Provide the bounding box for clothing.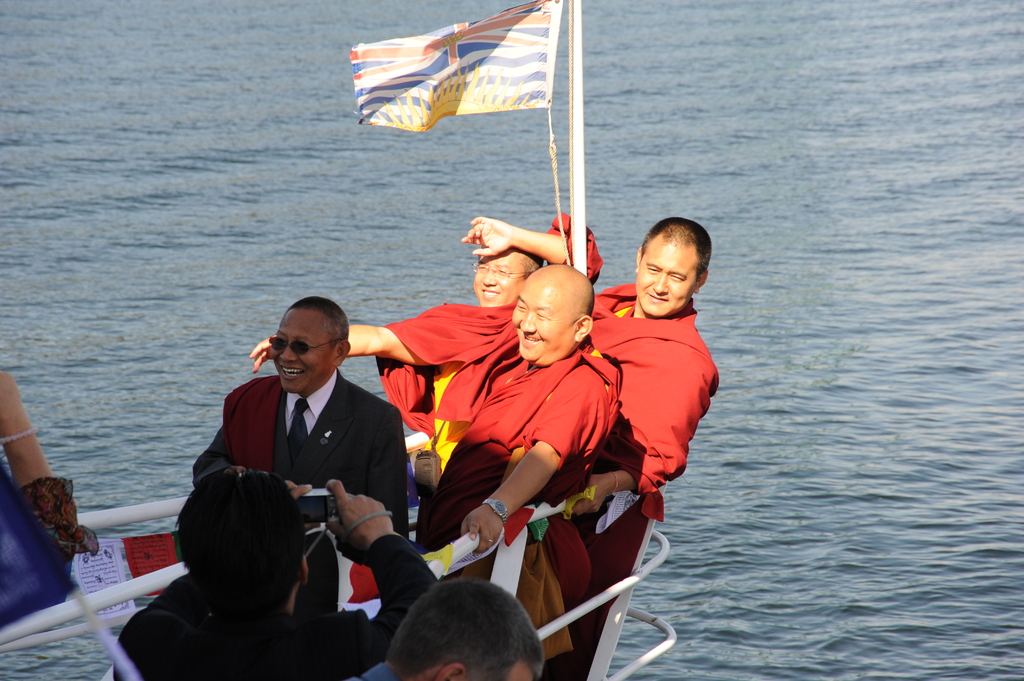
375, 211, 604, 474.
